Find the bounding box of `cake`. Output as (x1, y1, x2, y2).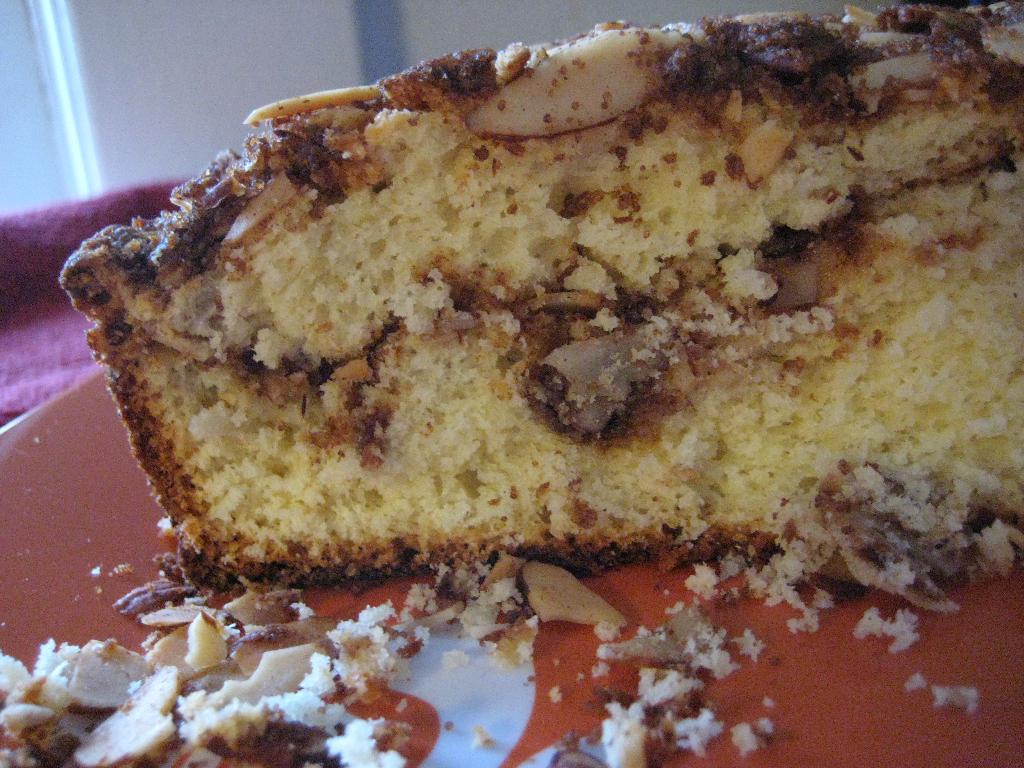
(63, 13, 1015, 582).
